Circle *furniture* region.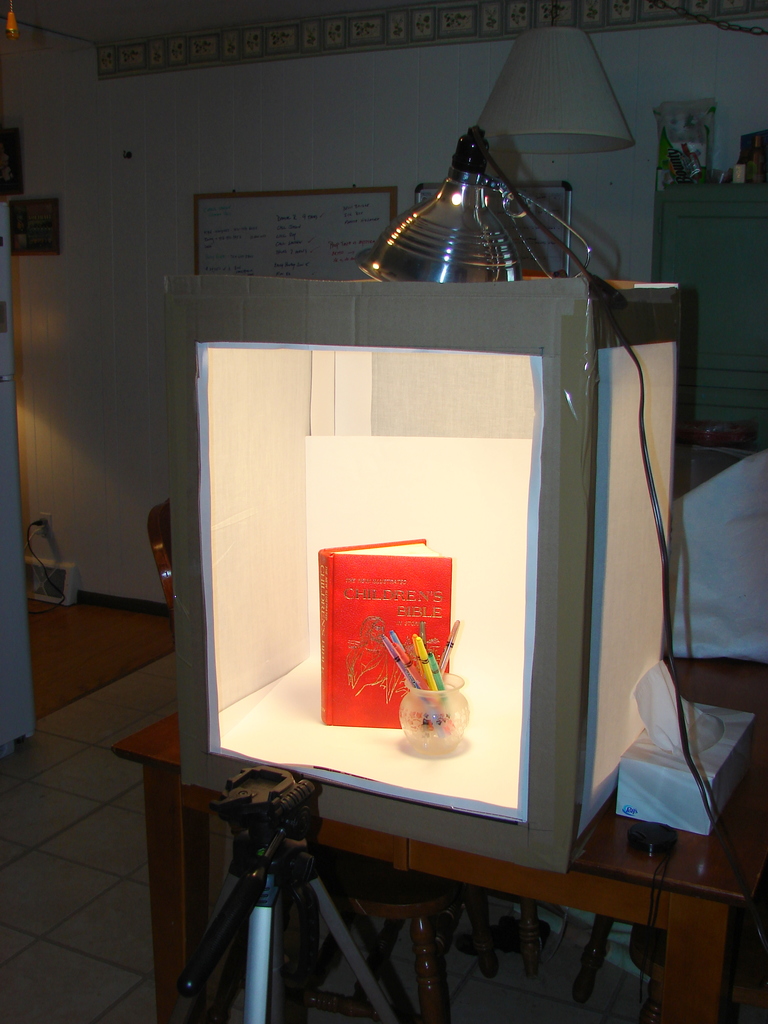
Region: detection(652, 185, 767, 426).
